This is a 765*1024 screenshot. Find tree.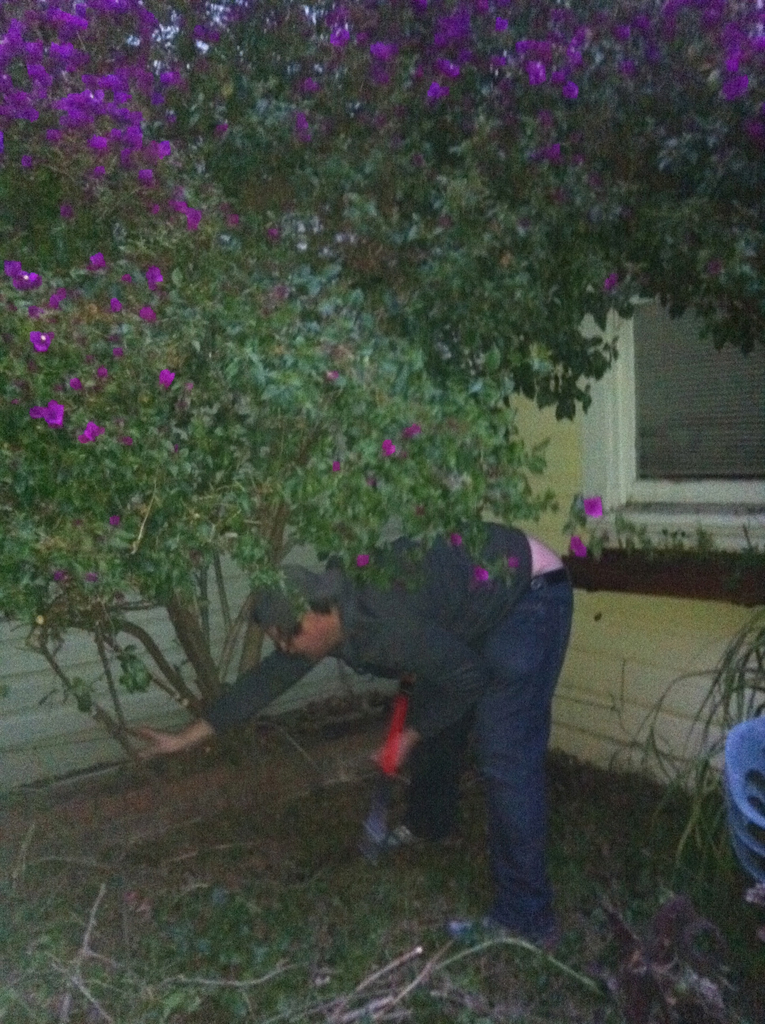
Bounding box: detection(0, 0, 764, 774).
